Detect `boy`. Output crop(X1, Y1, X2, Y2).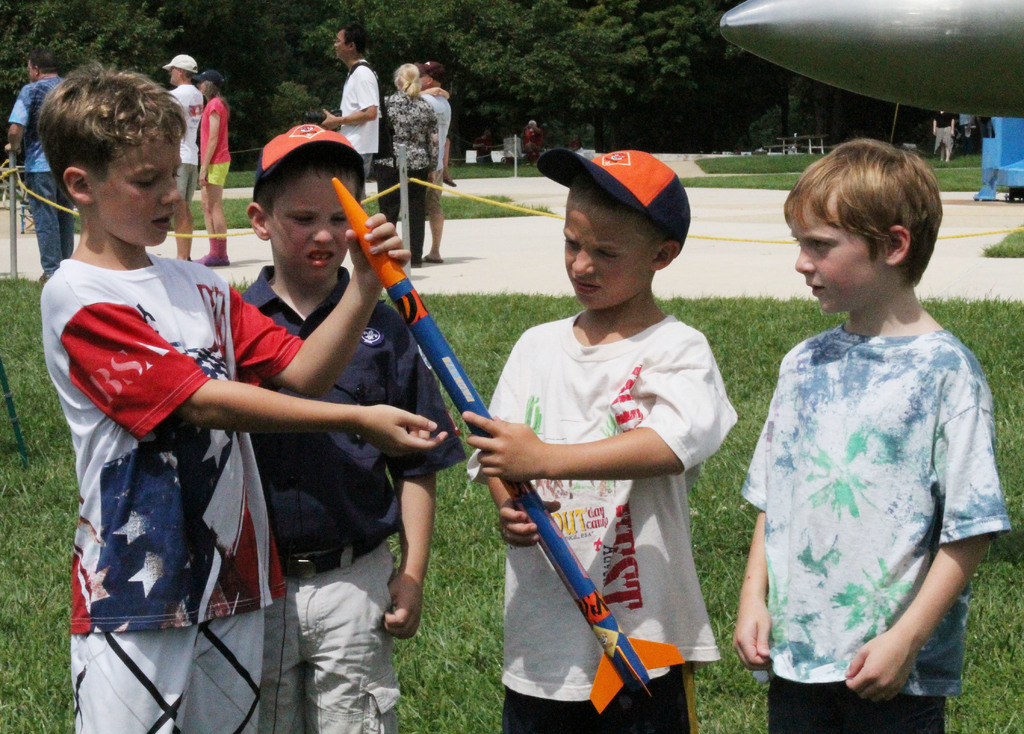
crop(240, 120, 469, 733).
